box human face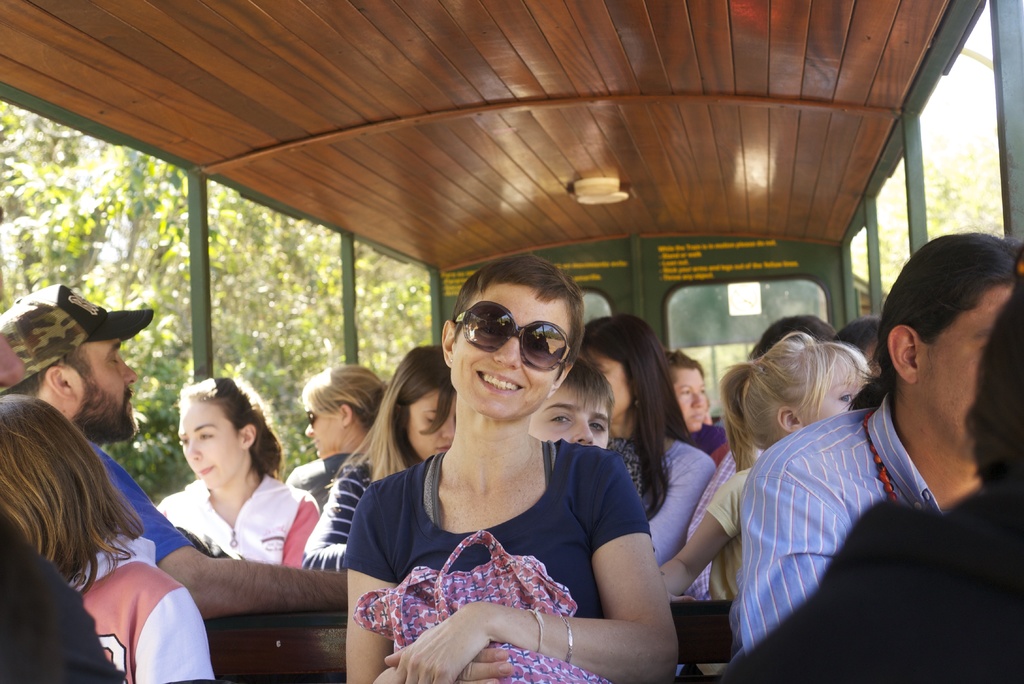
x1=528, y1=383, x2=609, y2=446
